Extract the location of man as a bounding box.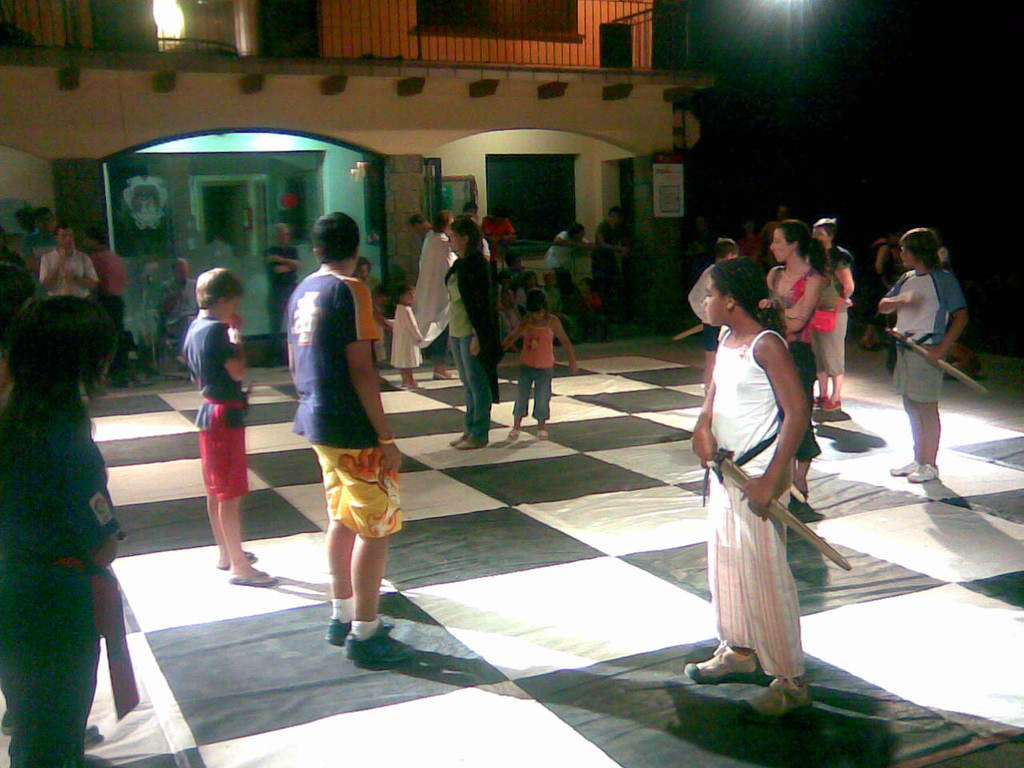
rect(37, 222, 101, 304).
